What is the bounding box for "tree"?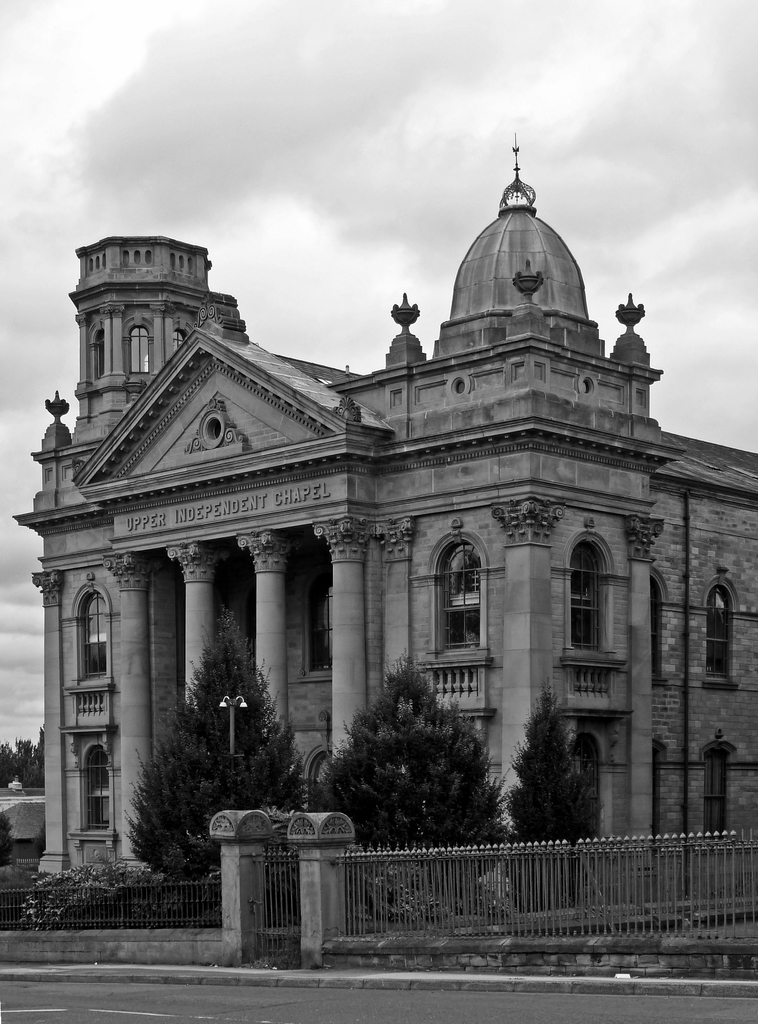
pyautogui.locateOnScreen(302, 653, 510, 904).
